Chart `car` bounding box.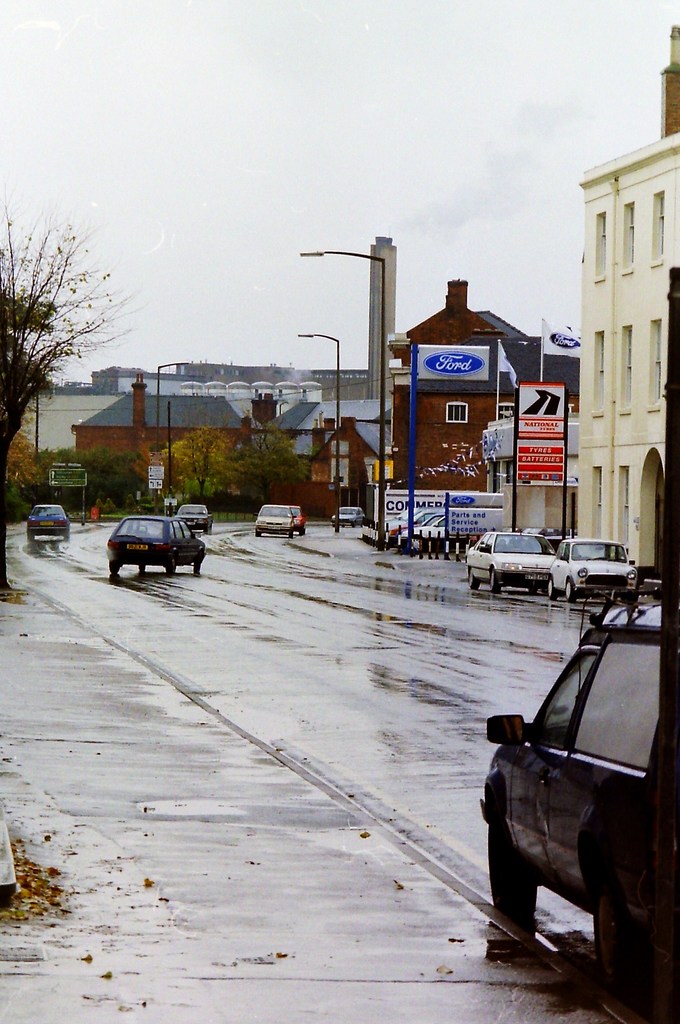
Charted: region(109, 510, 209, 579).
